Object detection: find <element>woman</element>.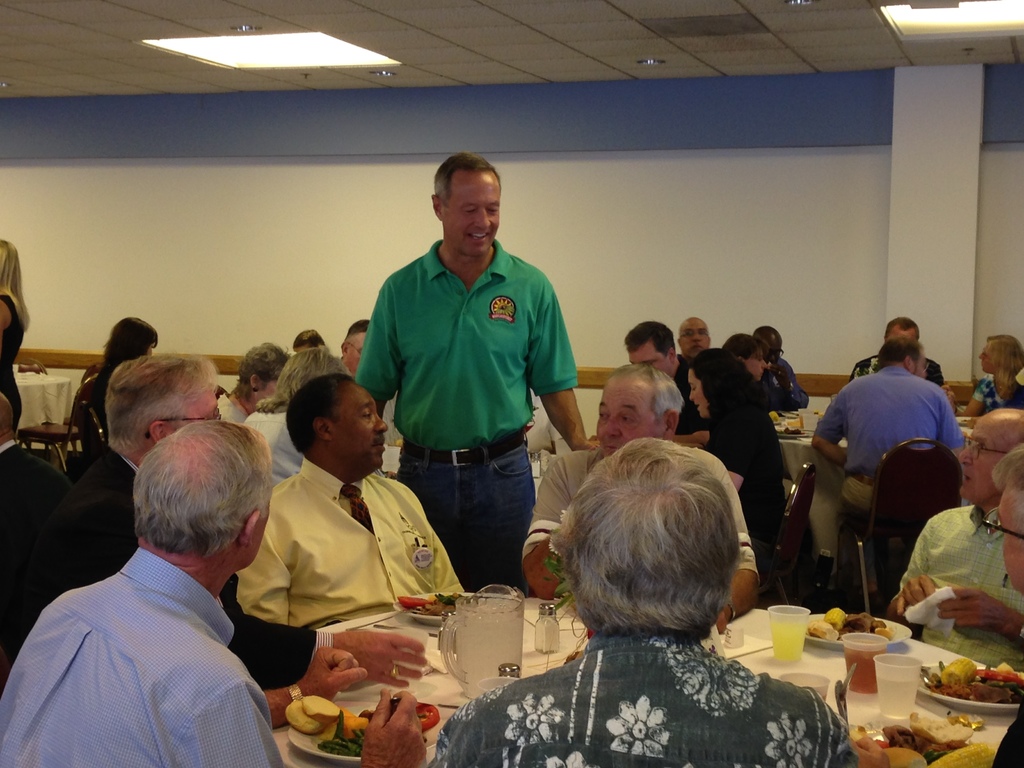
{"left": 684, "top": 343, "right": 792, "bottom": 556}.
